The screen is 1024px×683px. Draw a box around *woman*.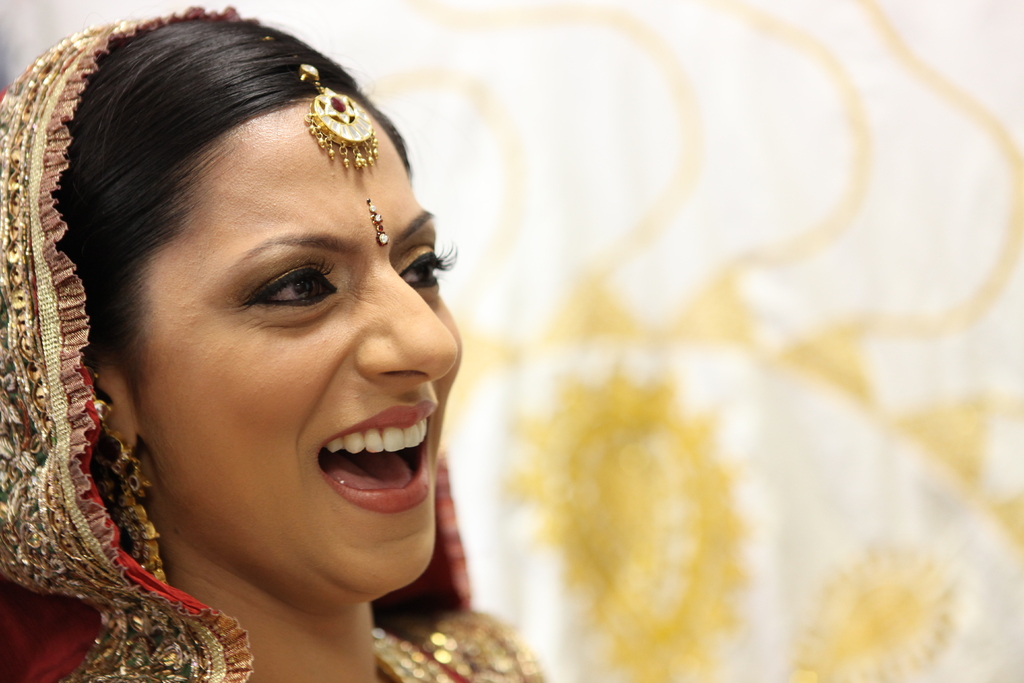
region(0, 1, 555, 682).
